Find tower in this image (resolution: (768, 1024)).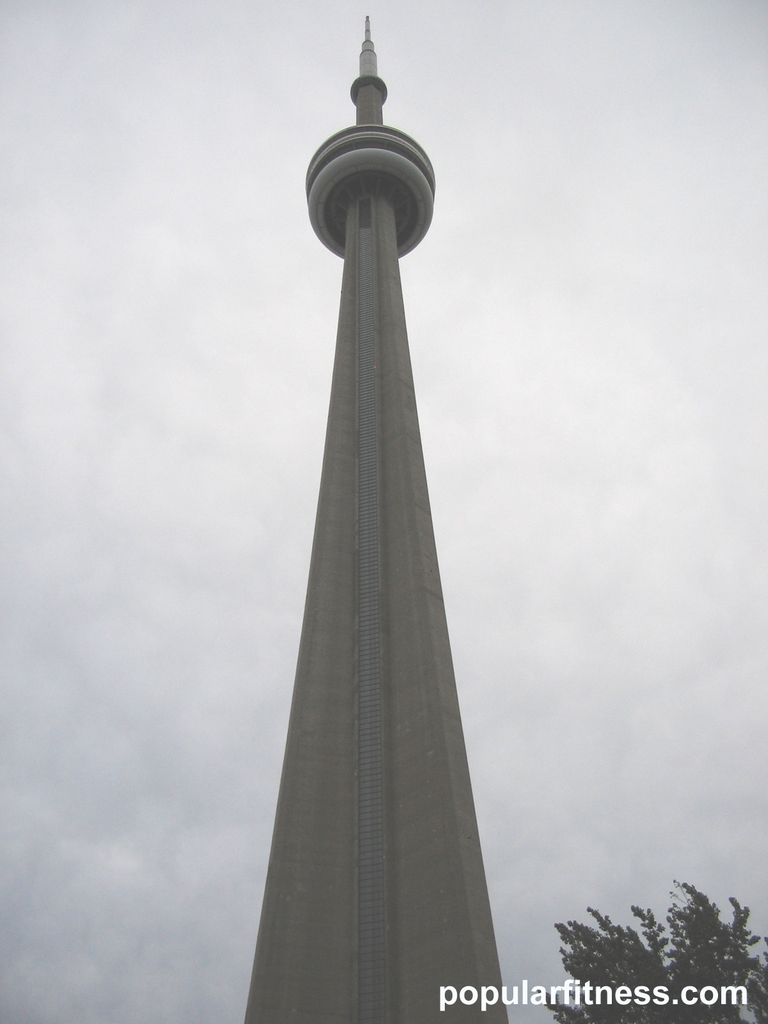
bbox=(244, 17, 506, 1023).
